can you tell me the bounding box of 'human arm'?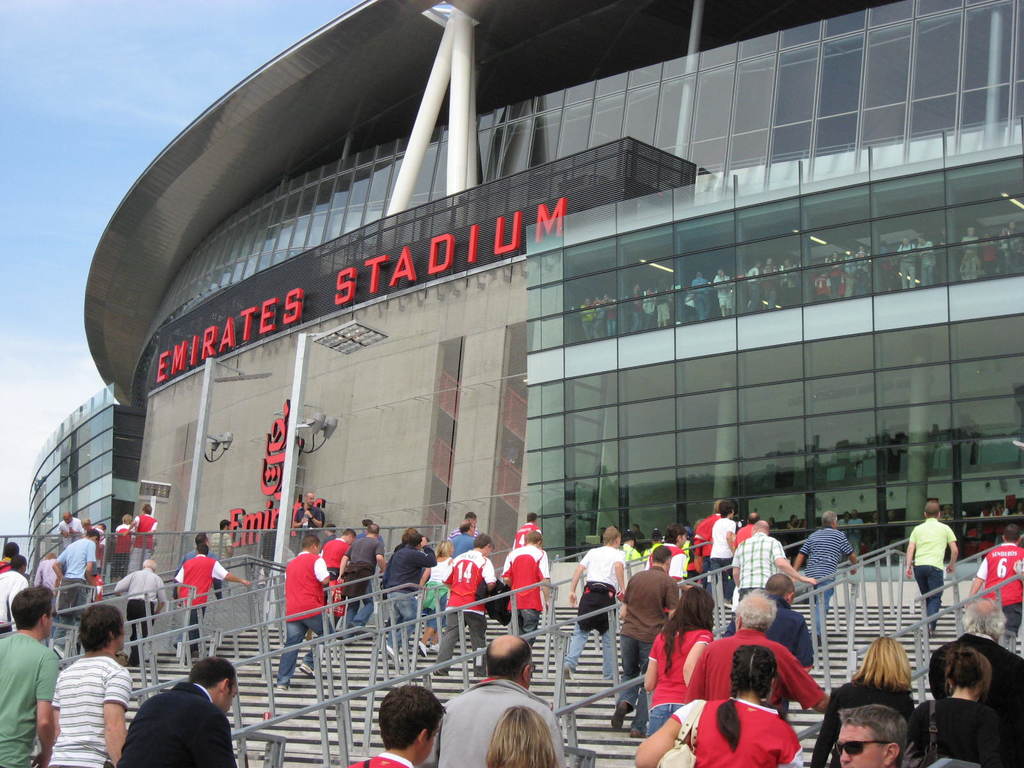
<box>536,552,550,610</box>.
